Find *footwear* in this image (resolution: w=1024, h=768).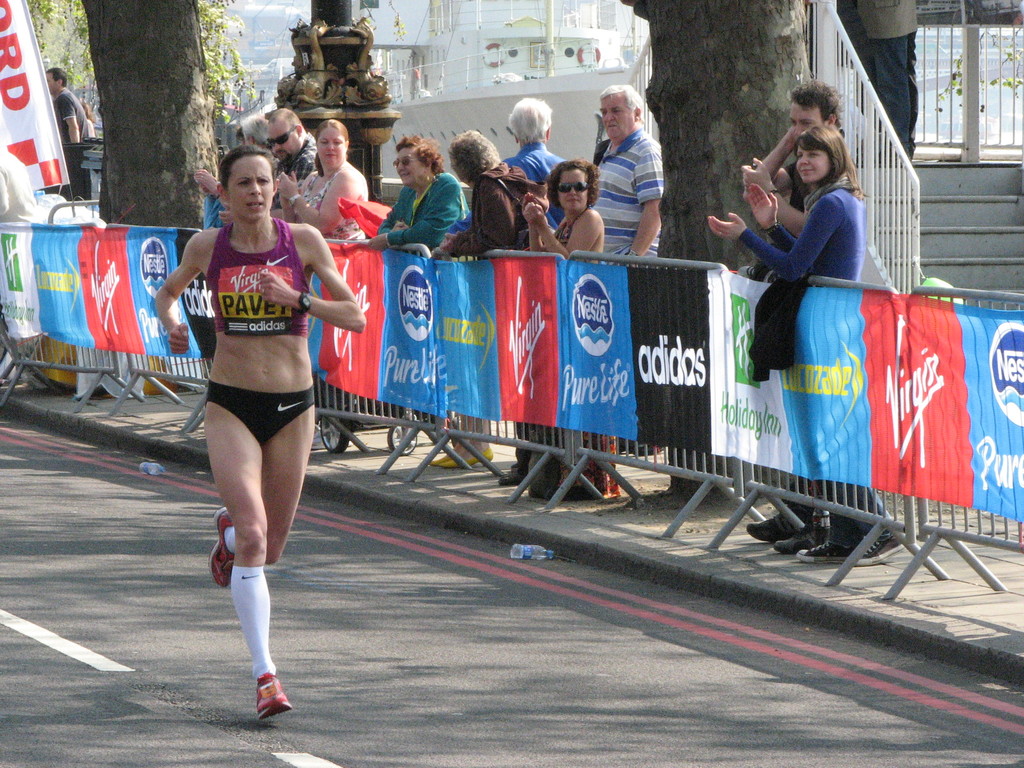
{"x1": 428, "y1": 454, "x2": 454, "y2": 468}.
